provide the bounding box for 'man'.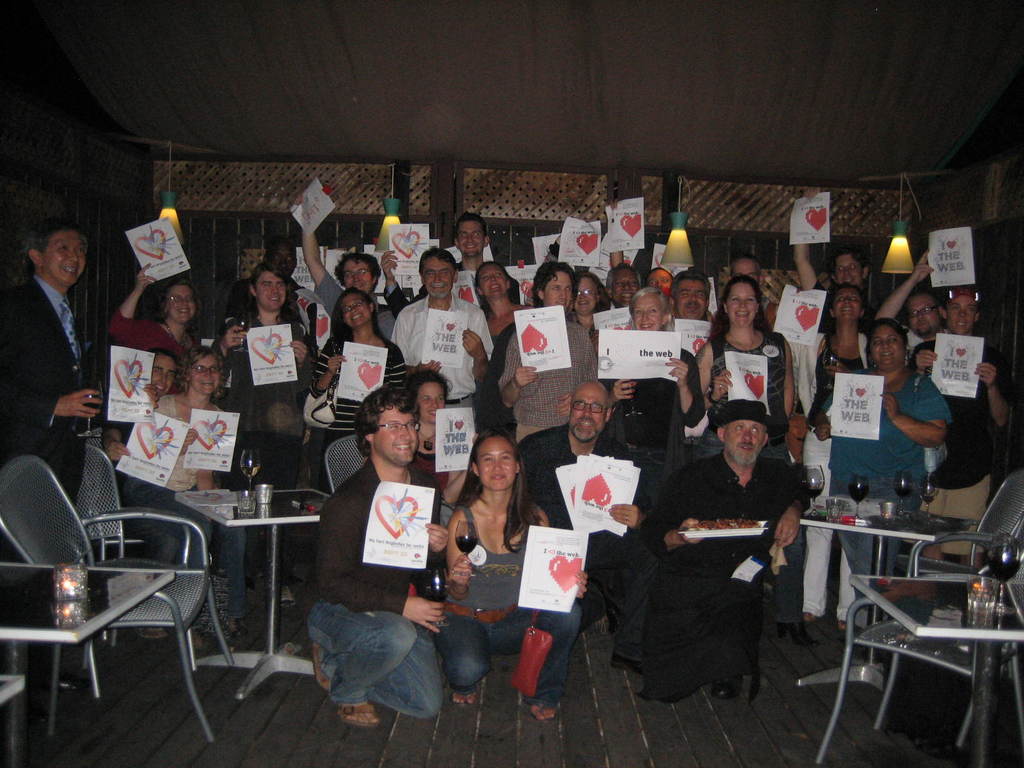
region(380, 214, 525, 321).
